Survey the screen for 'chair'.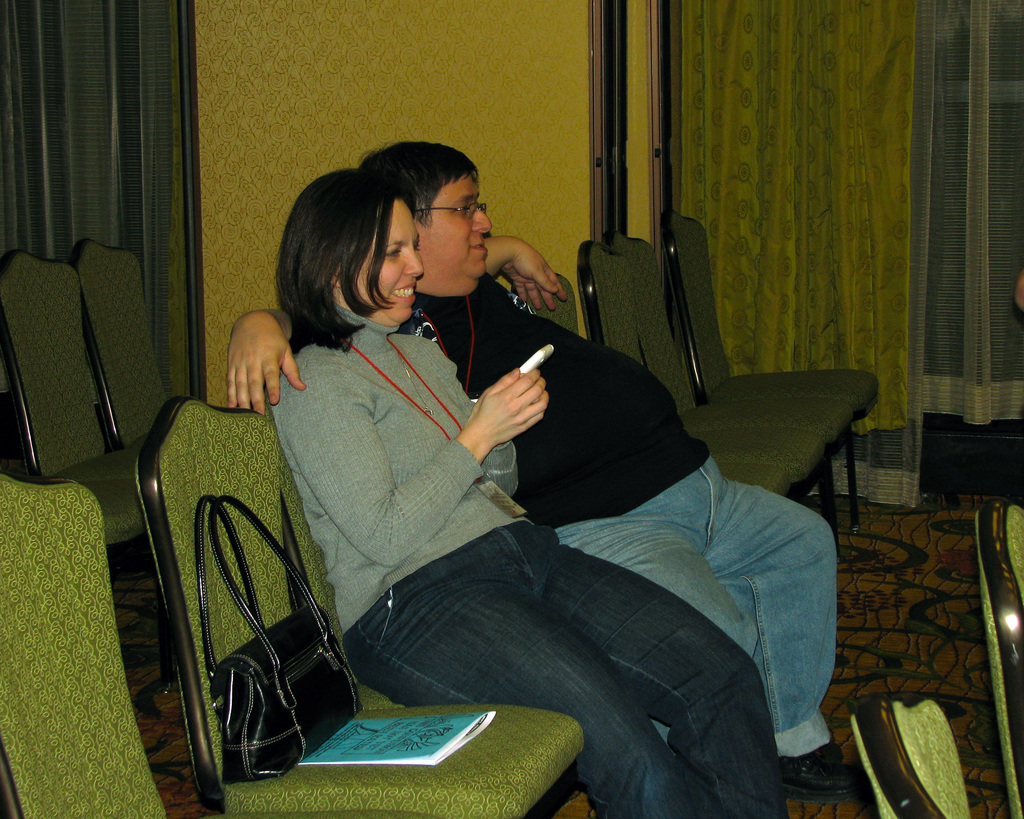
Survey found: (848, 696, 970, 818).
